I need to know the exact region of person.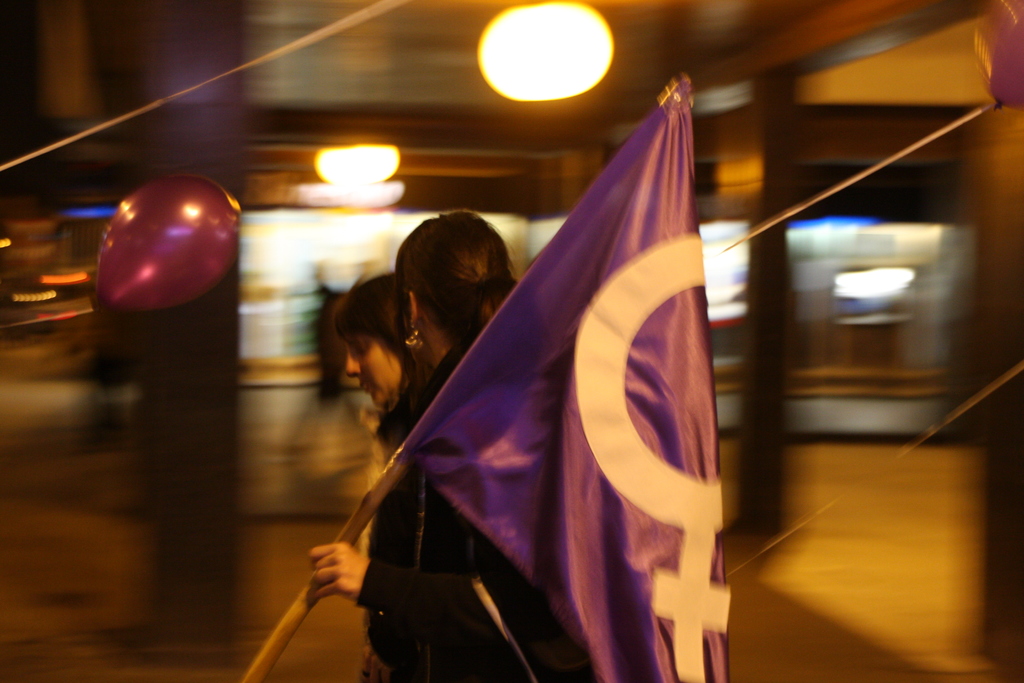
Region: box(305, 202, 518, 682).
